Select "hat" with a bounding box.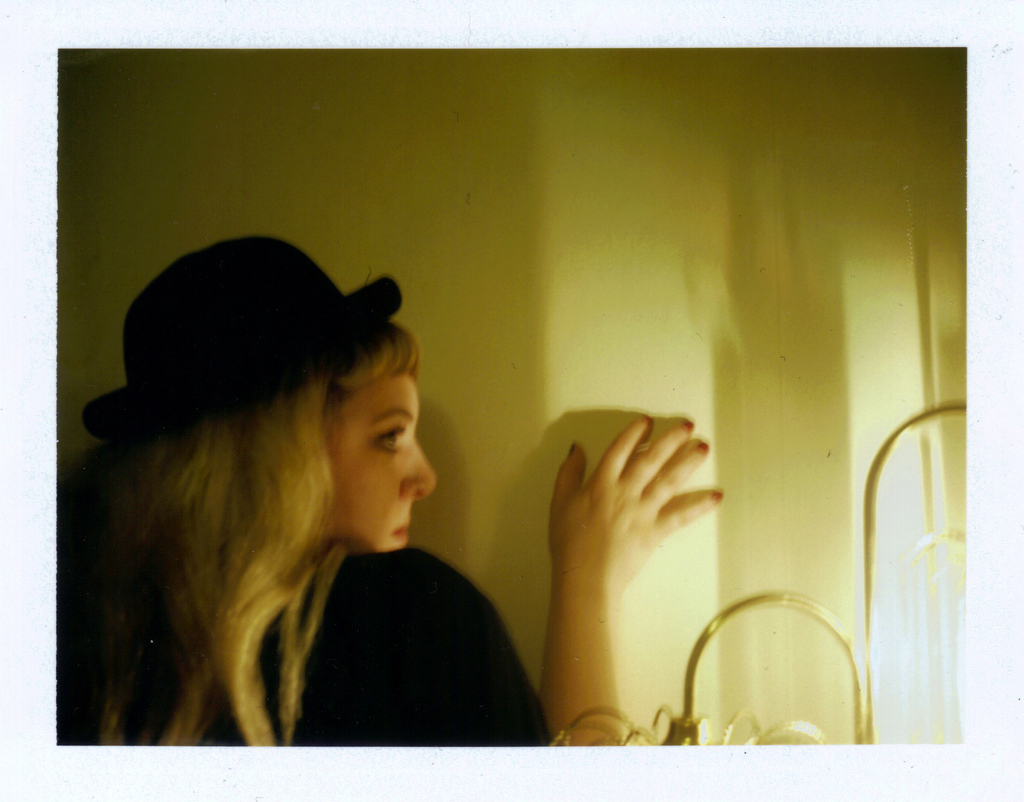
{"x1": 83, "y1": 234, "x2": 402, "y2": 439}.
